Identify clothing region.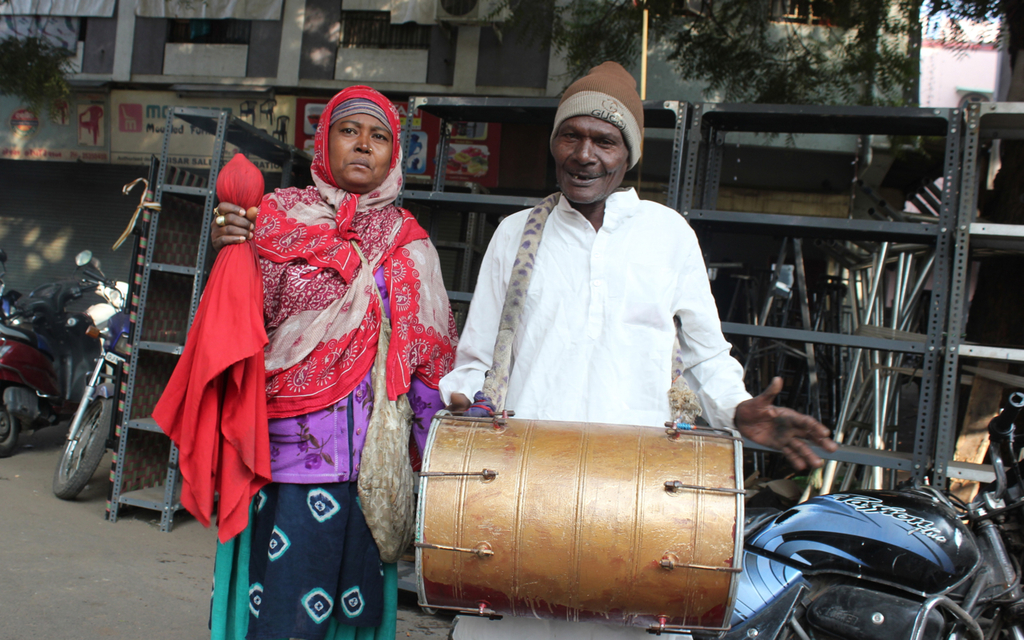
Region: Rect(153, 82, 462, 639).
